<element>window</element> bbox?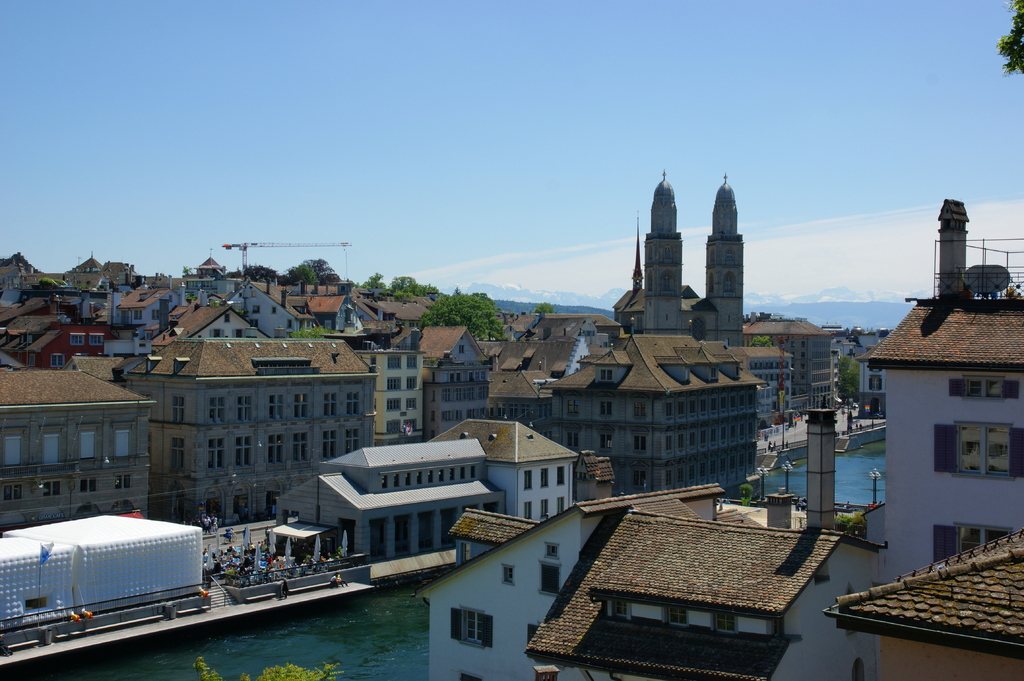
box(666, 401, 675, 422)
